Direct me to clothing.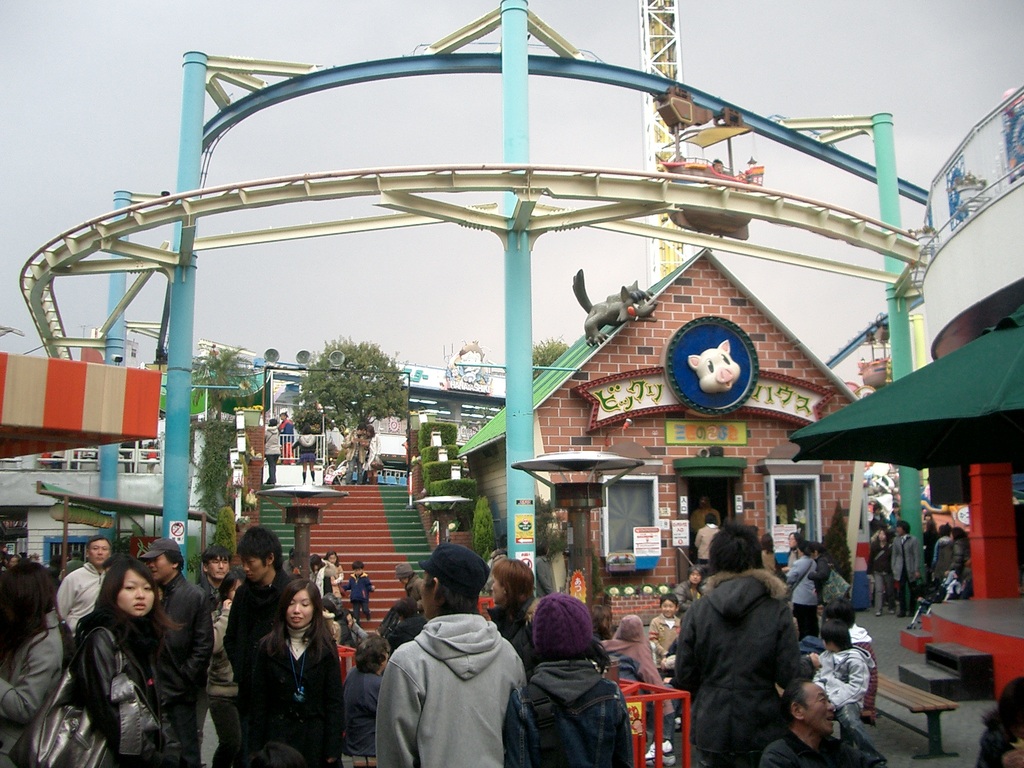
Direction: [left=280, top=420, right=294, bottom=462].
